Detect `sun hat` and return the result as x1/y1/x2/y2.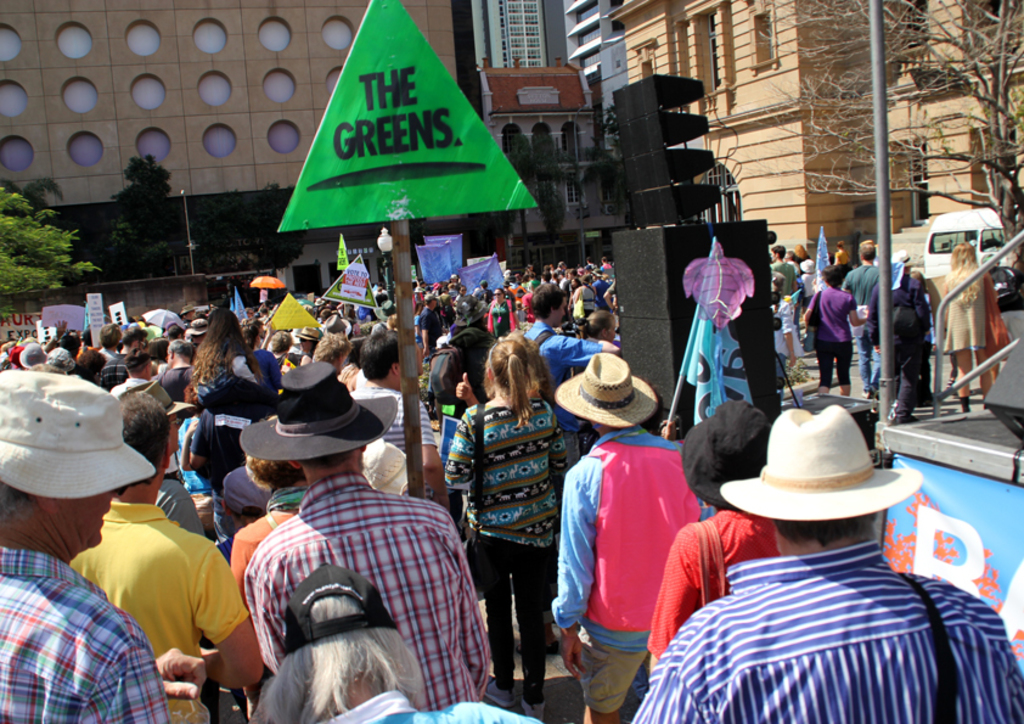
477/279/490/287.
